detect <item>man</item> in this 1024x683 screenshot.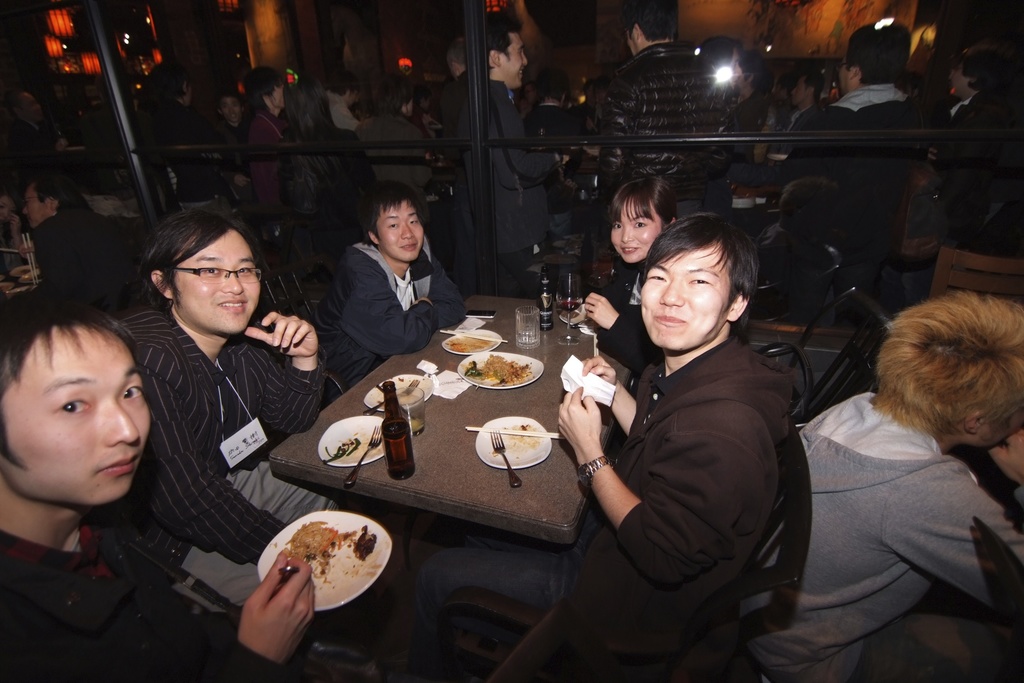
Detection: crop(218, 89, 250, 136).
